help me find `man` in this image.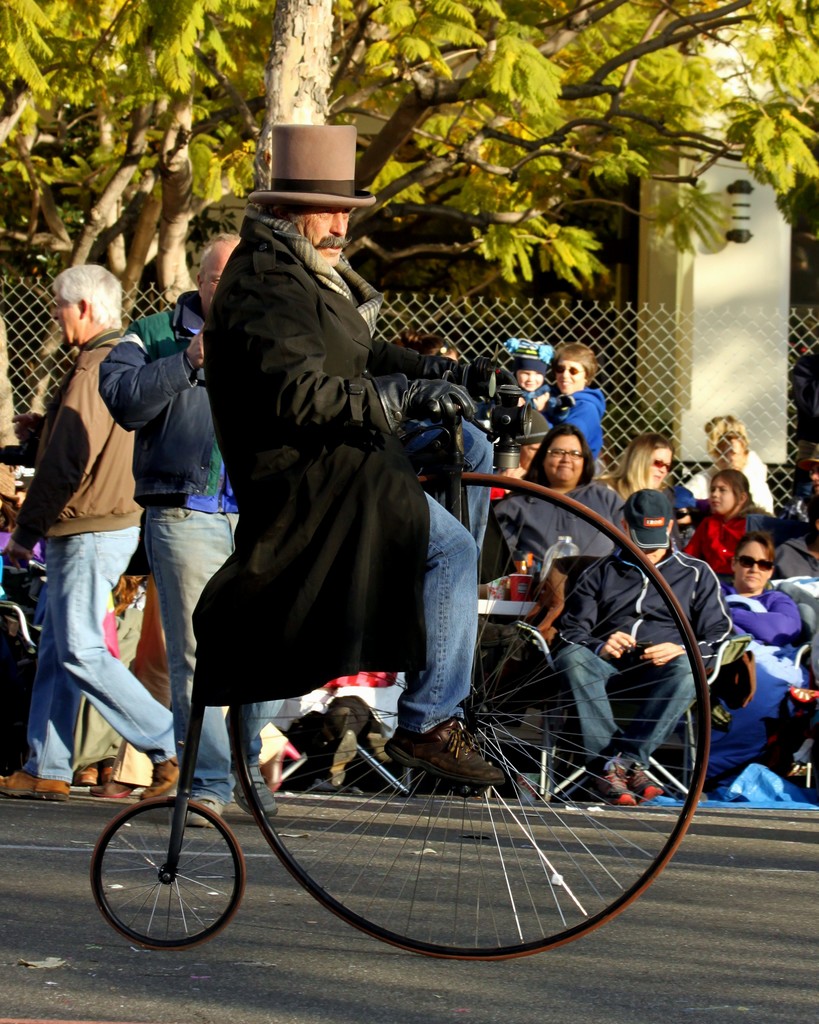
Found it: [left=169, top=156, right=488, bottom=849].
